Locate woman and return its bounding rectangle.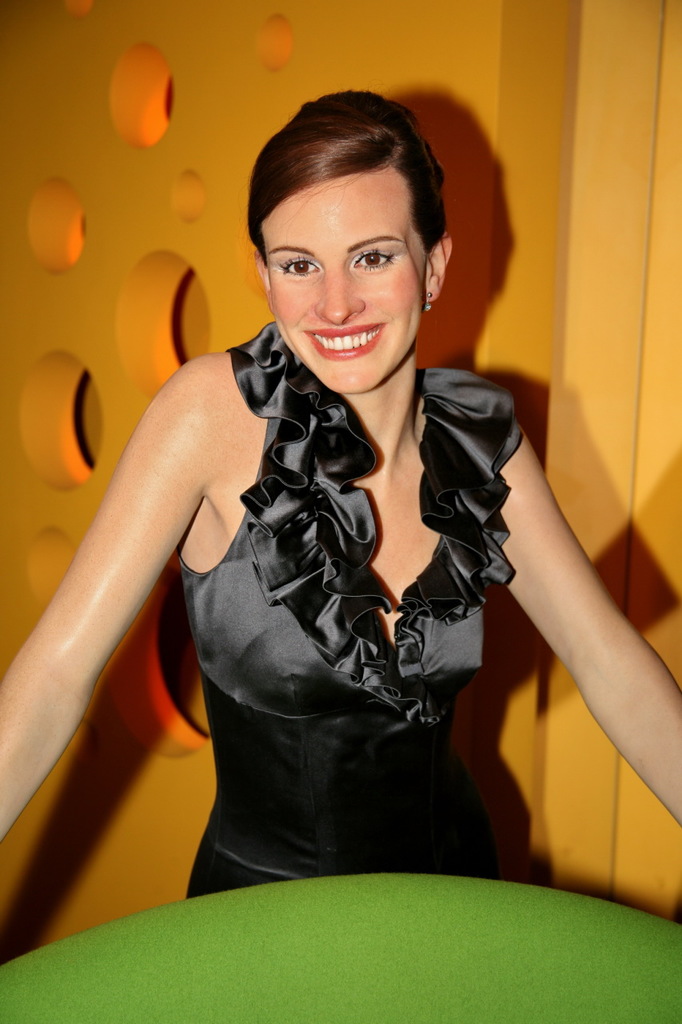
region(64, 99, 608, 922).
